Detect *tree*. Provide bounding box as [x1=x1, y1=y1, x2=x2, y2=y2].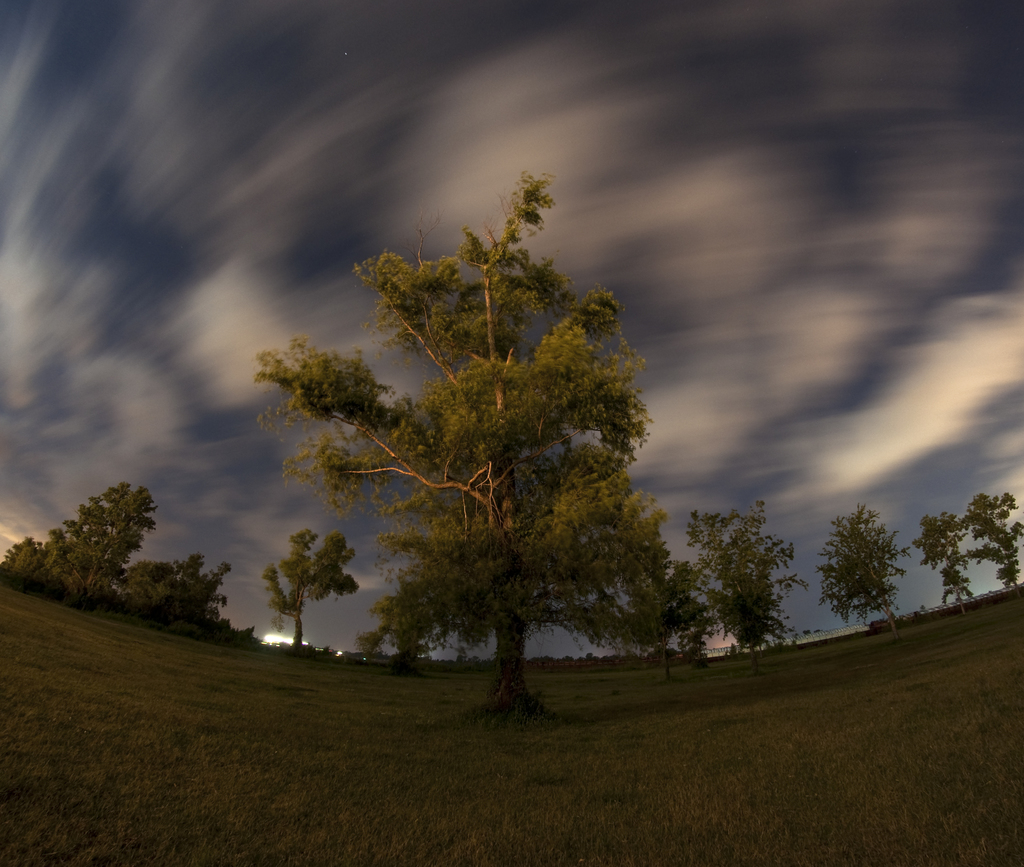
[x1=257, y1=529, x2=356, y2=649].
